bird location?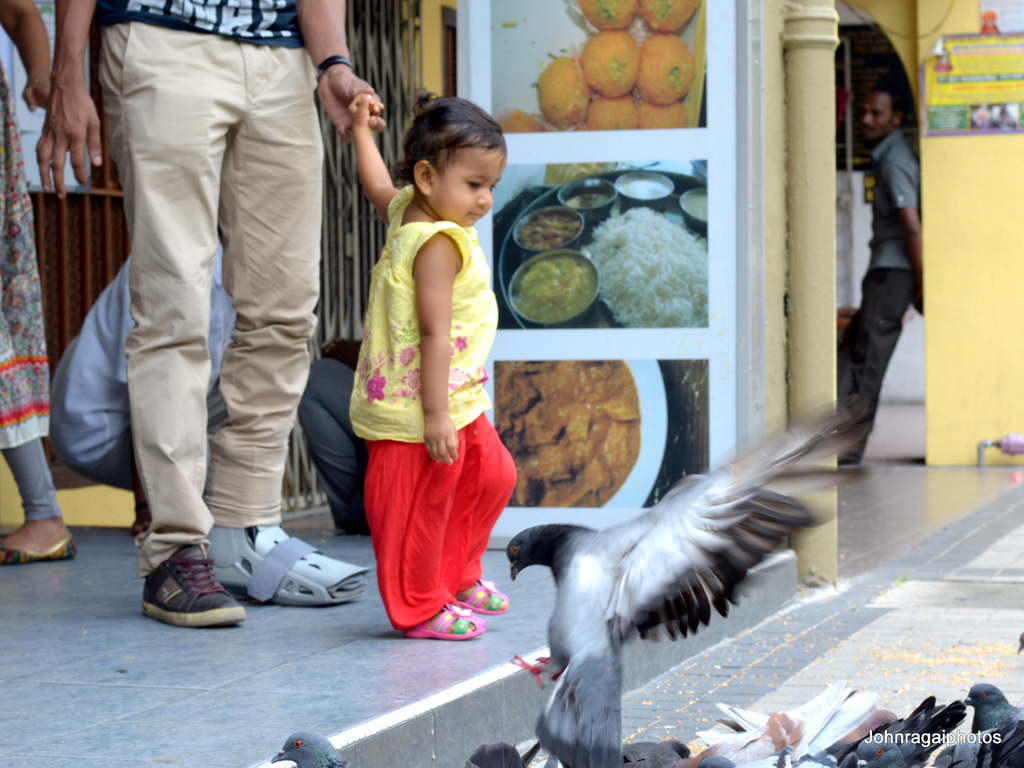
(496, 414, 850, 728)
